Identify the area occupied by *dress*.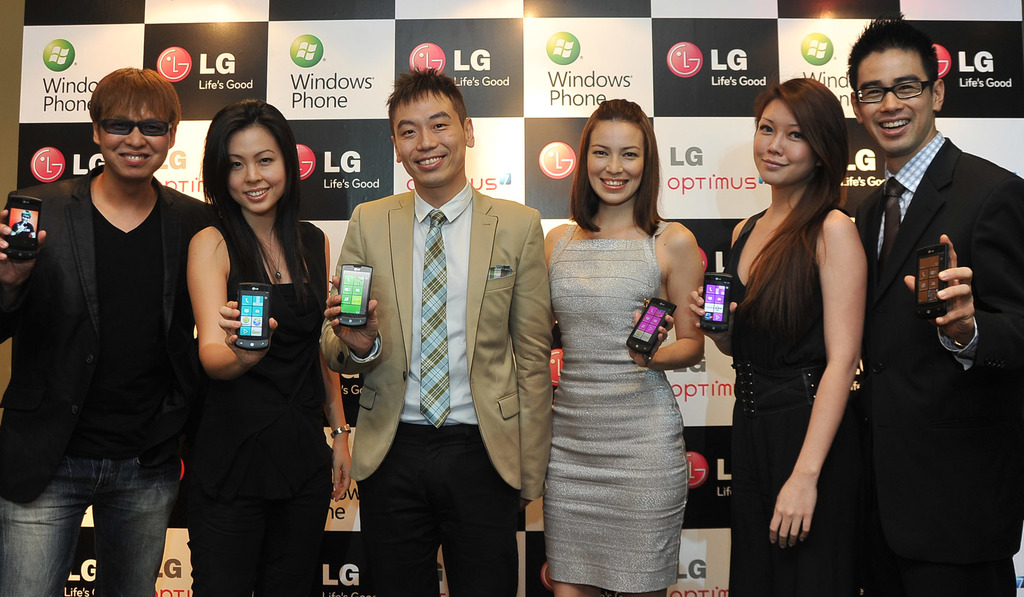
Area: (178,219,332,596).
